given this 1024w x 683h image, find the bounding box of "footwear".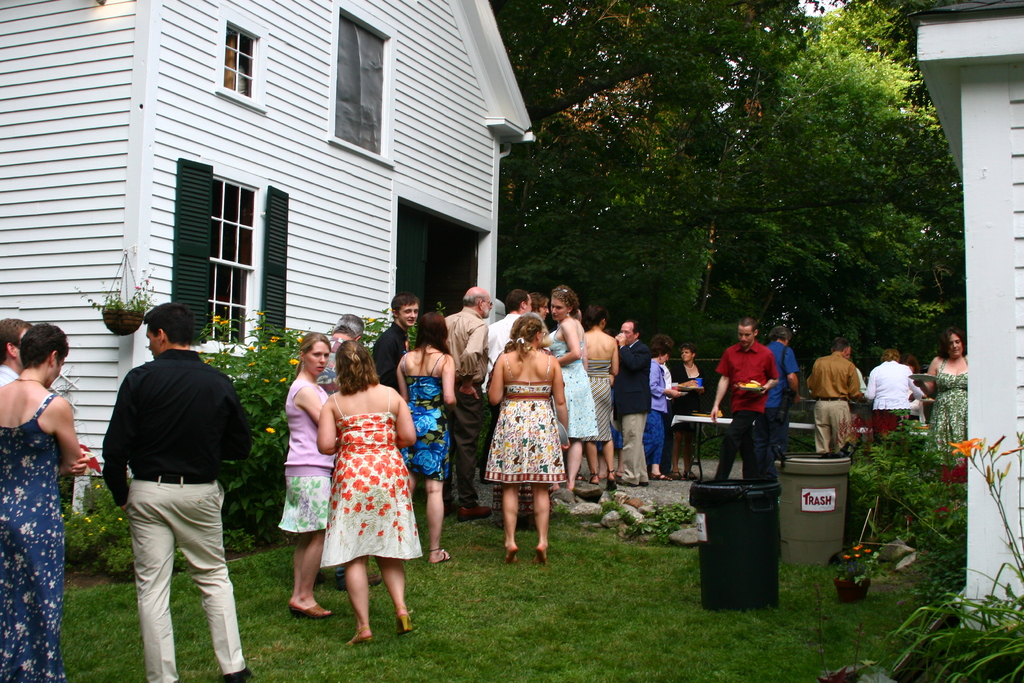
<bbox>427, 541, 448, 566</bbox>.
